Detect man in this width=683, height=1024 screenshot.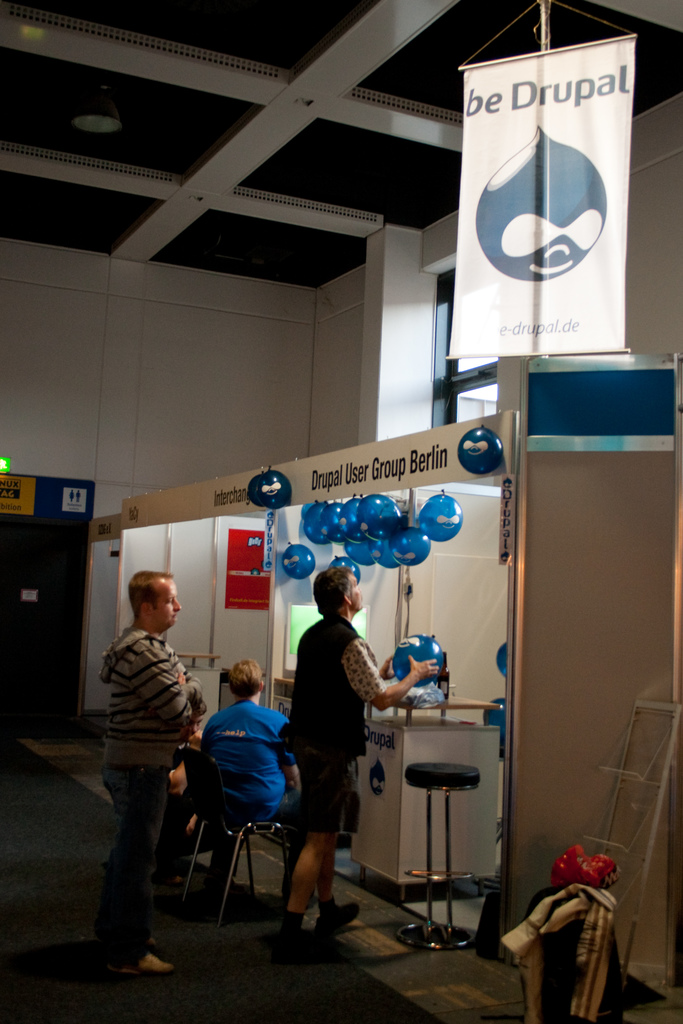
Detection: {"x1": 97, "y1": 573, "x2": 202, "y2": 981}.
